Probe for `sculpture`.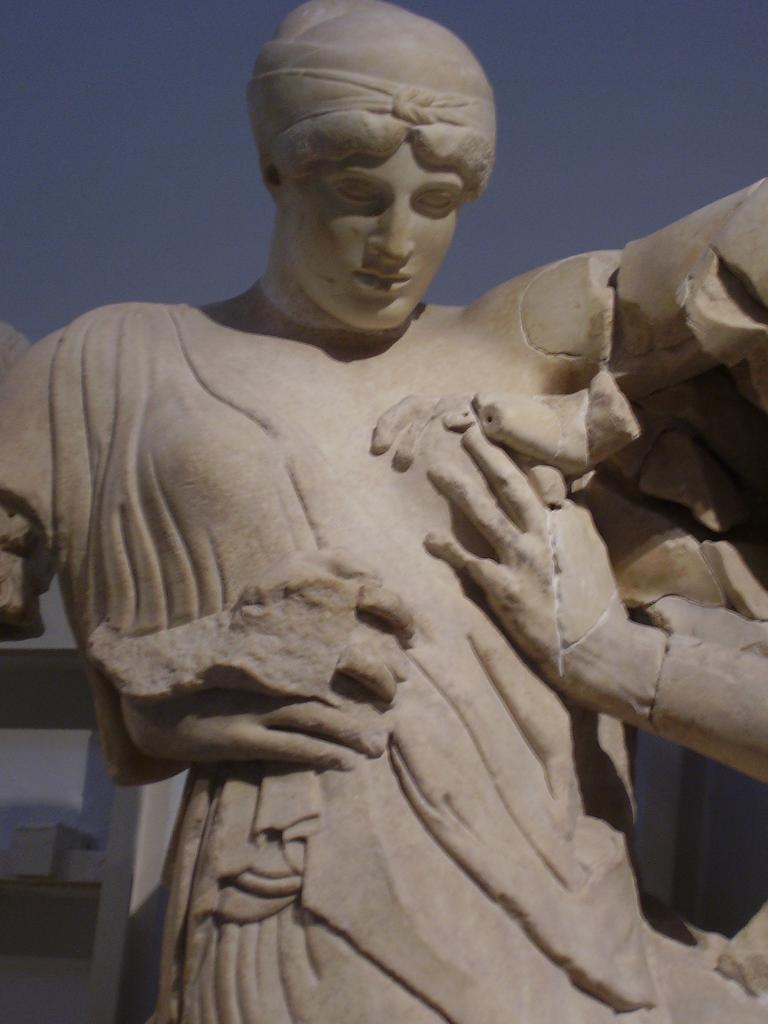
Probe result: [21,26,765,980].
